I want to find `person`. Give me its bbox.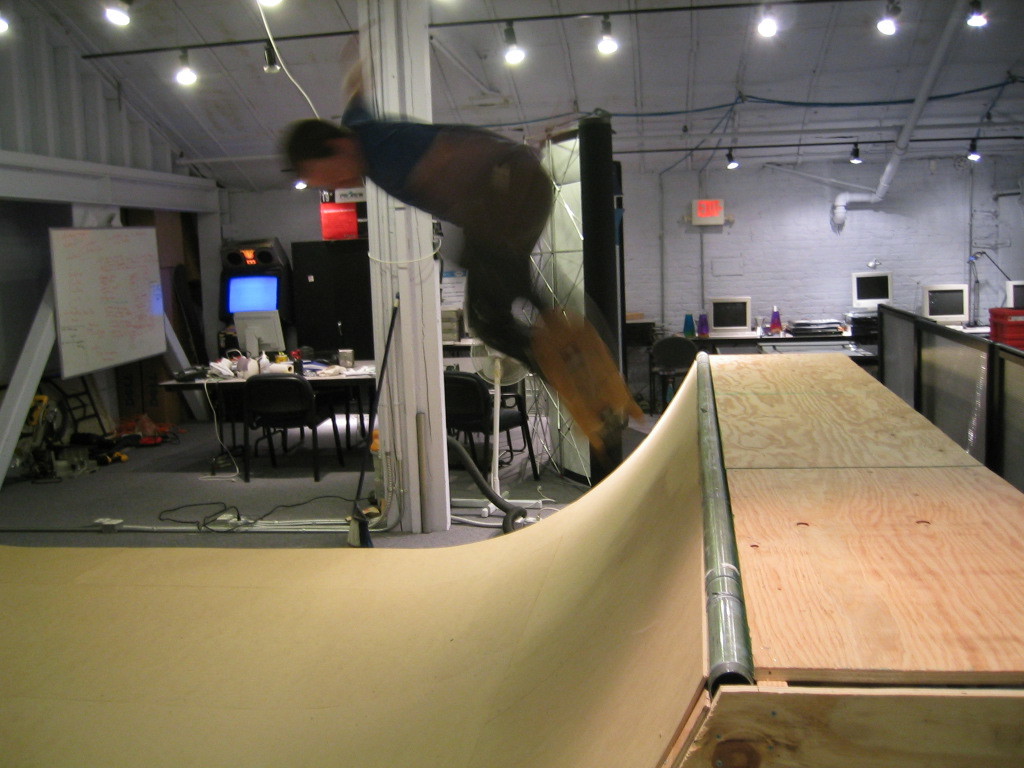
282, 102, 614, 468.
